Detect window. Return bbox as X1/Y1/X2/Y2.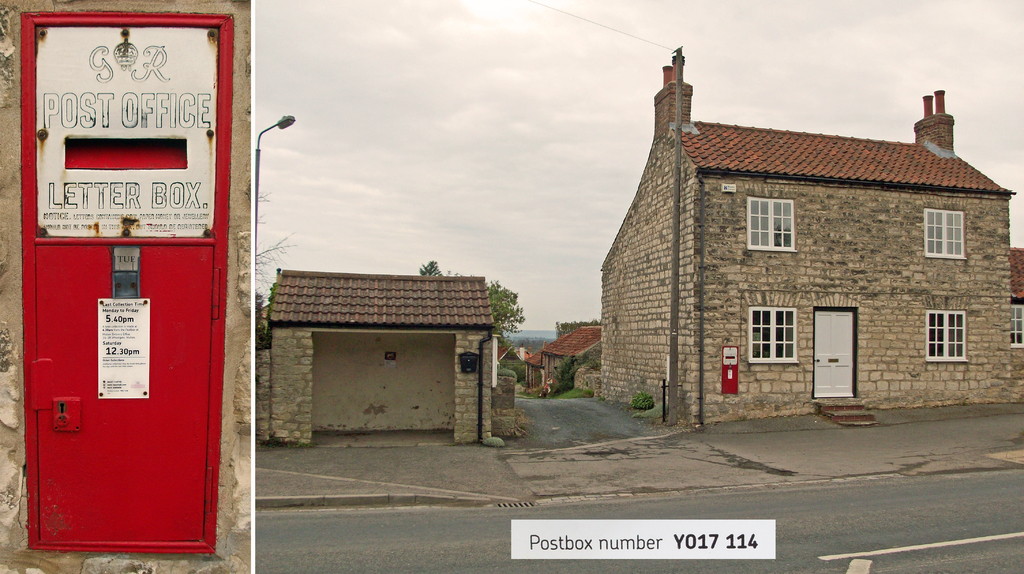
922/208/965/258.
